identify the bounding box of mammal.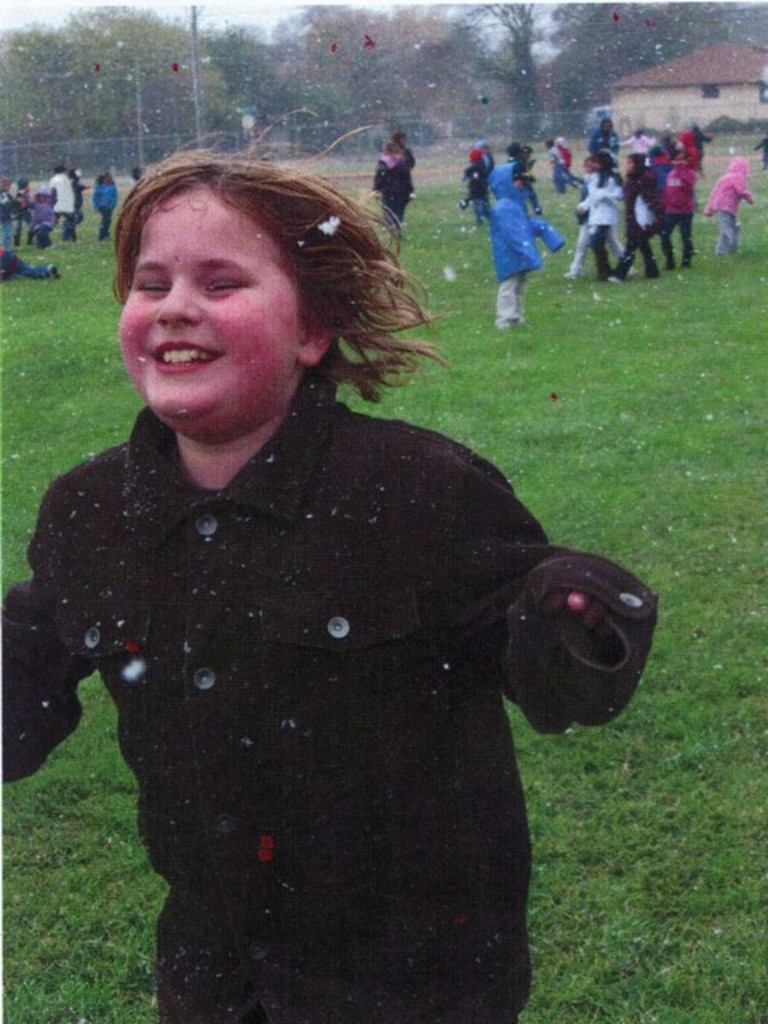
680 120 710 165.
